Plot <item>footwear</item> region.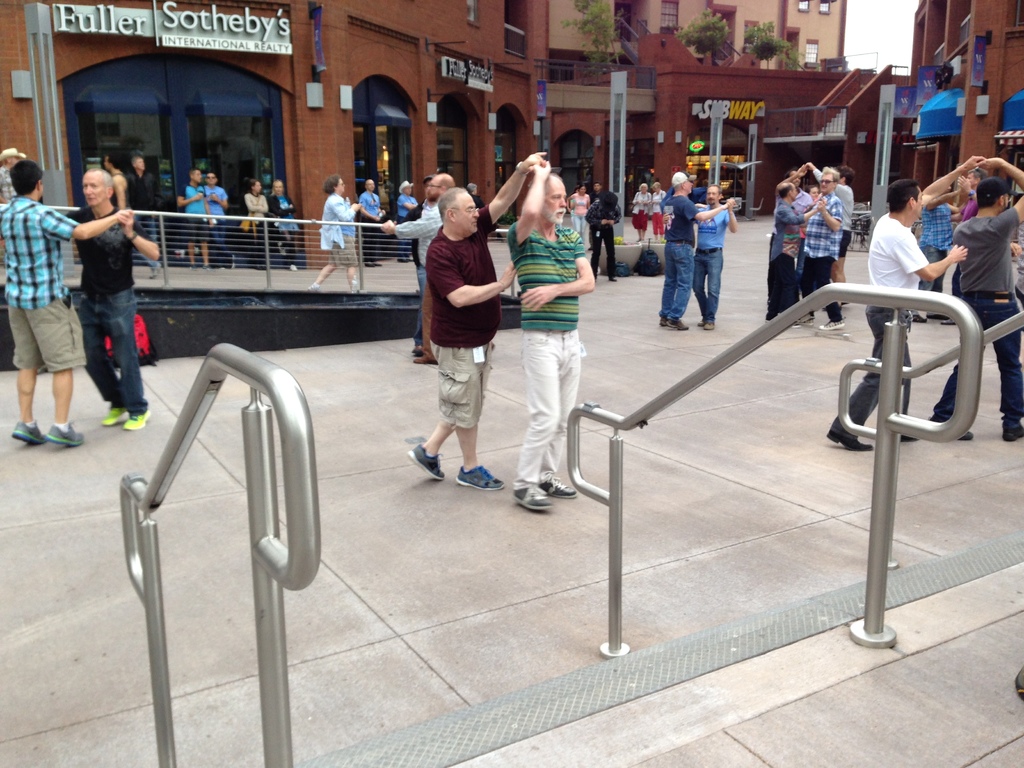
Plotted at 949 426 975 436.
